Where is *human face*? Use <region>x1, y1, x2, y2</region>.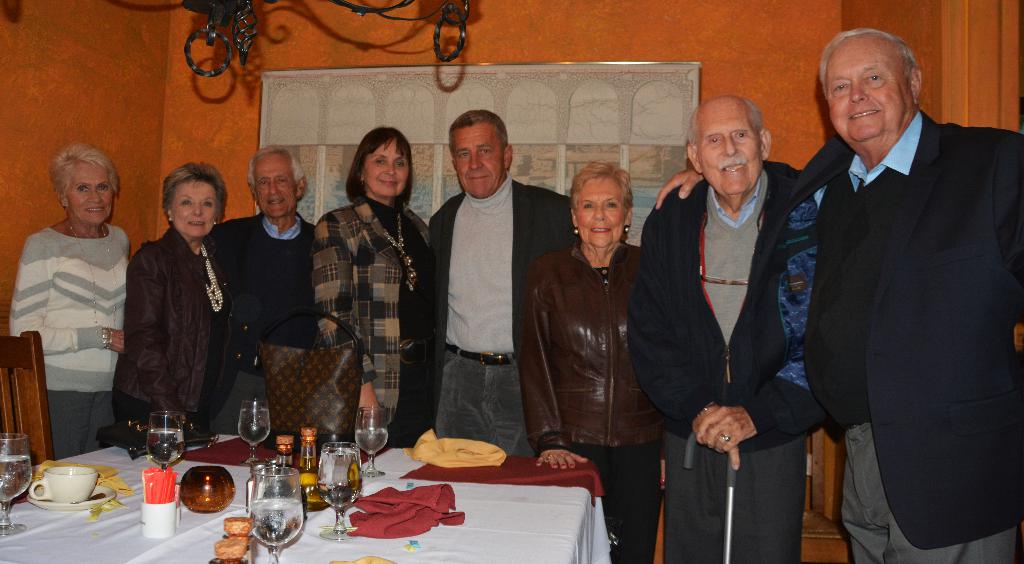
<region>166, 174, 220, 239</region>.
